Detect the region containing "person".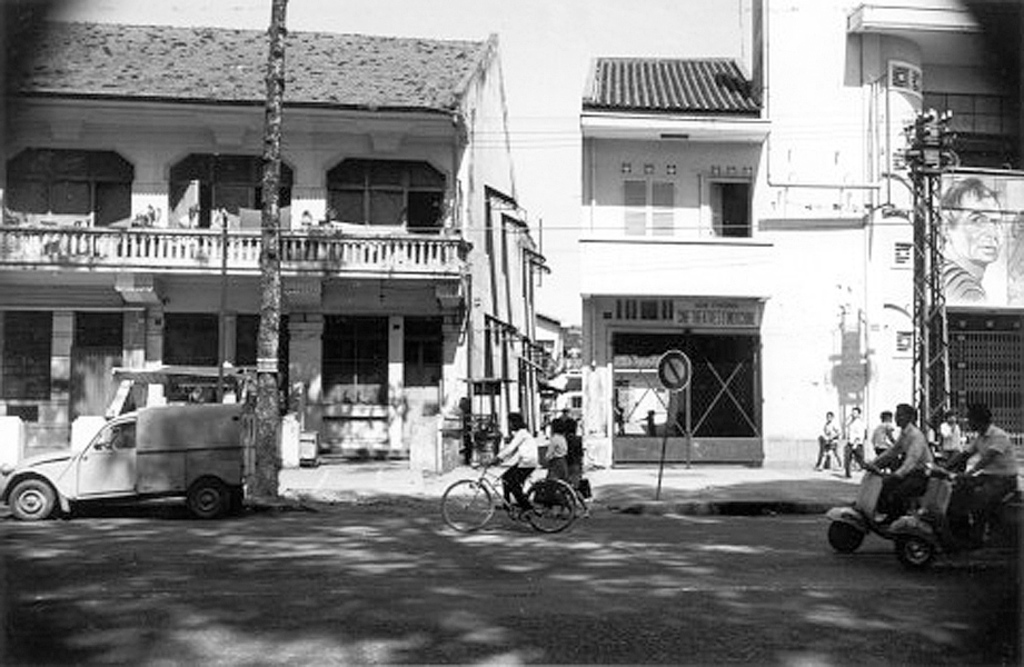
bbox=[484, 411, 540, 517].
